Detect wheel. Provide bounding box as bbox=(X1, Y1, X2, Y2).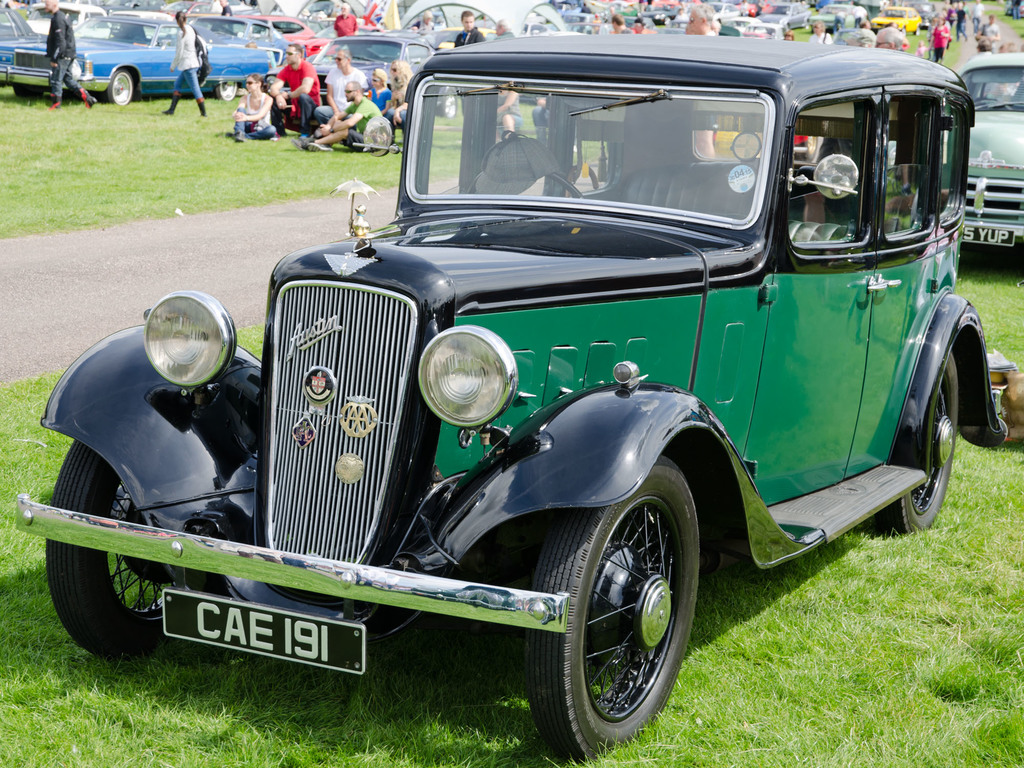
bbox=(218, 74, 243, 98).
